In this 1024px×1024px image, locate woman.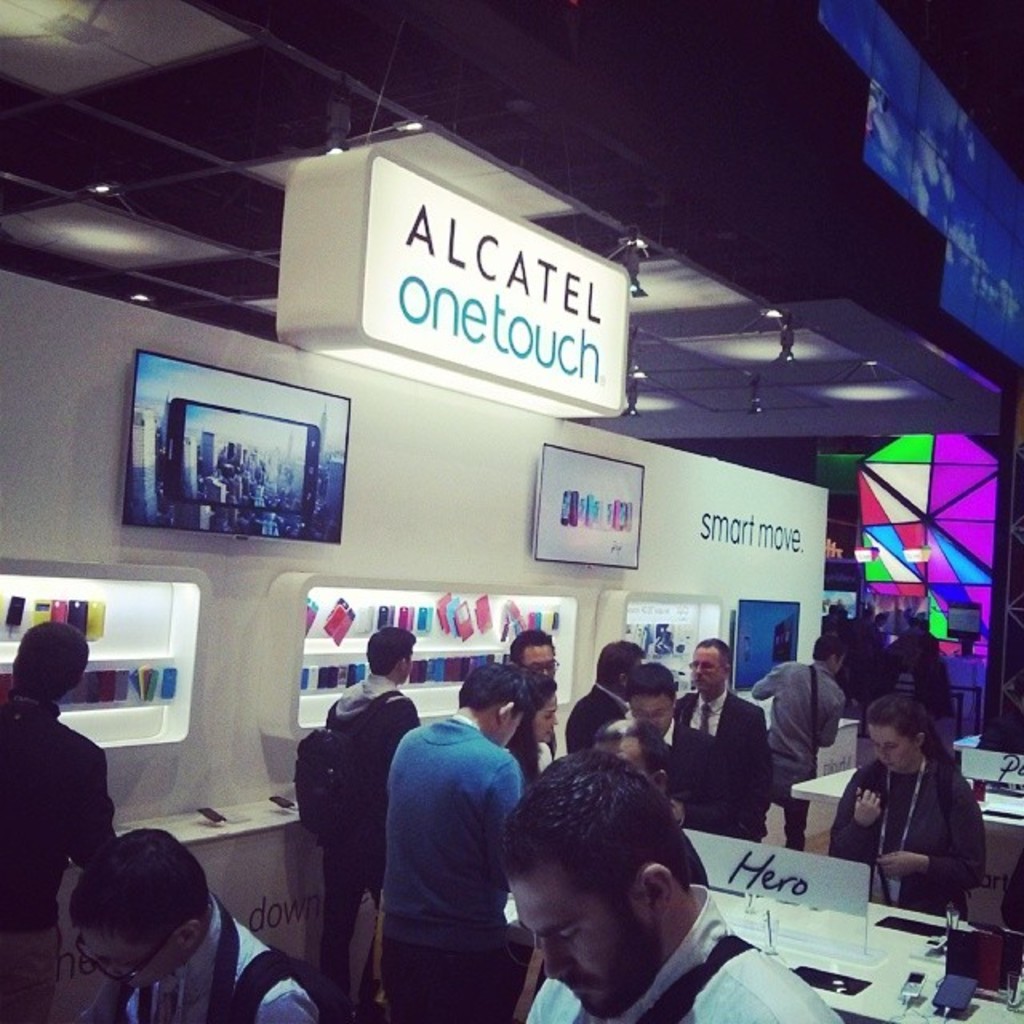
Bounding box: <region>835, 693, 1005, 933</region>.
